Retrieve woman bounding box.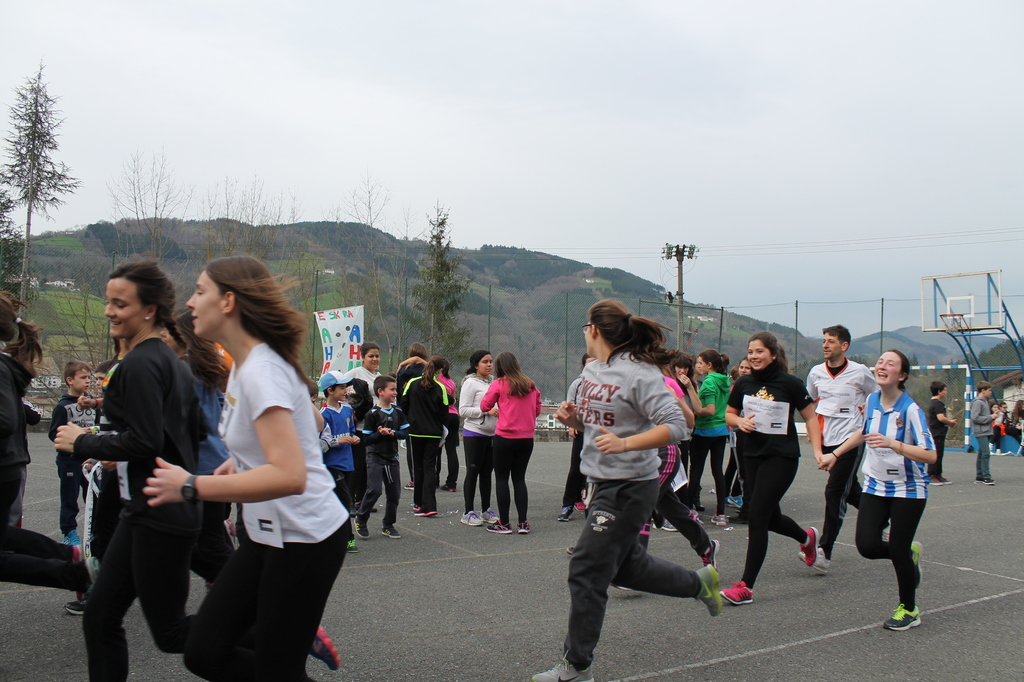
Bounding box: (x1=719, y1=330, x2=824, y2=606).
